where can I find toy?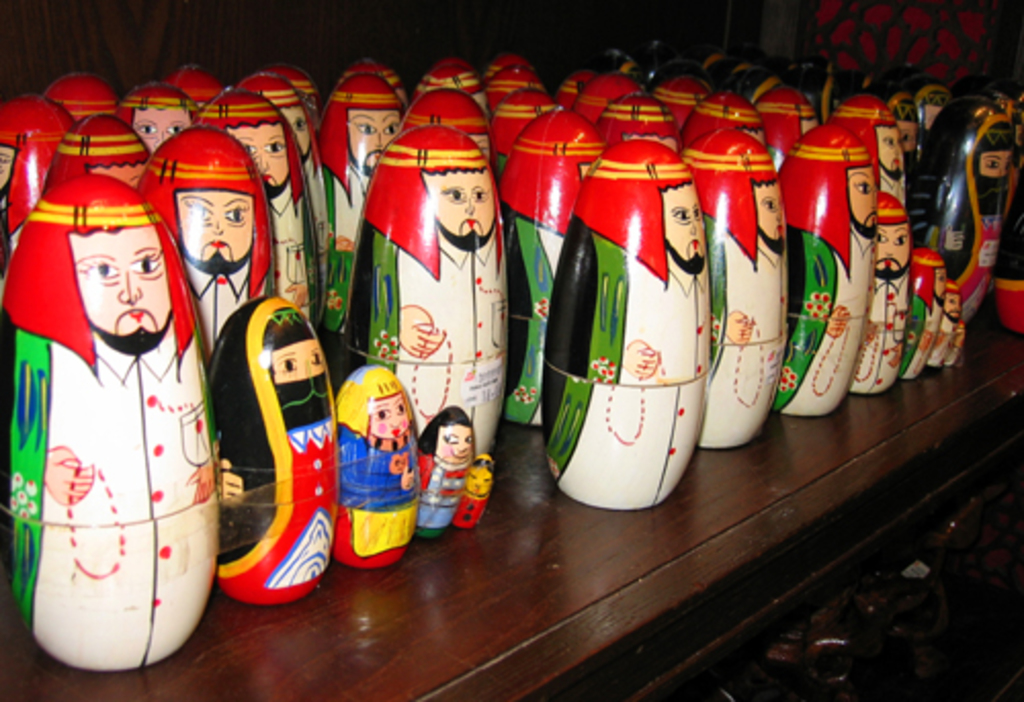
You can find it at {"left": 563, "top": 80, "right": 639, "bottom": 135}.
